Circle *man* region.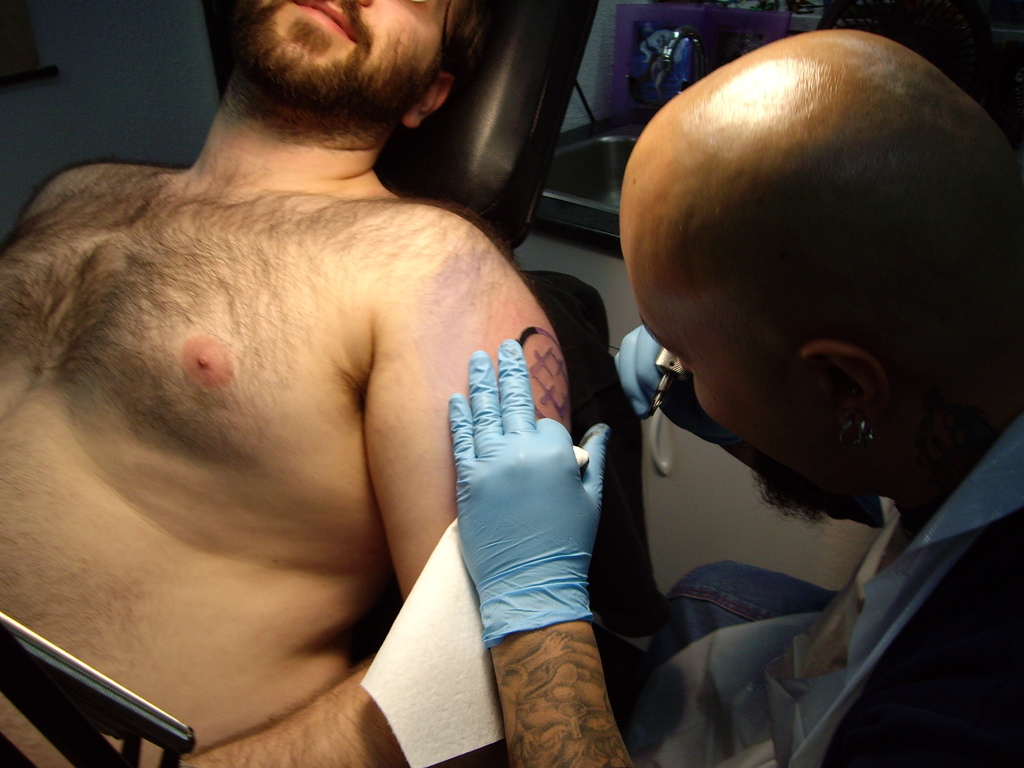
Region: box=[9, 31, 640, 765].
